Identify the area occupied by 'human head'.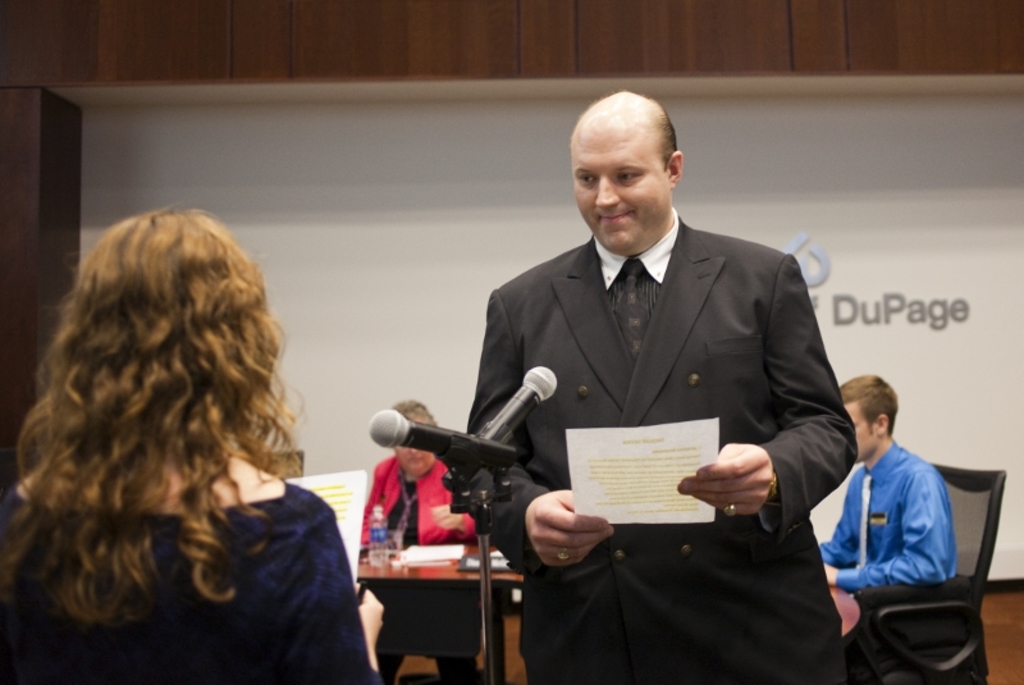
Area: crop(842, 375, 904, 460).
